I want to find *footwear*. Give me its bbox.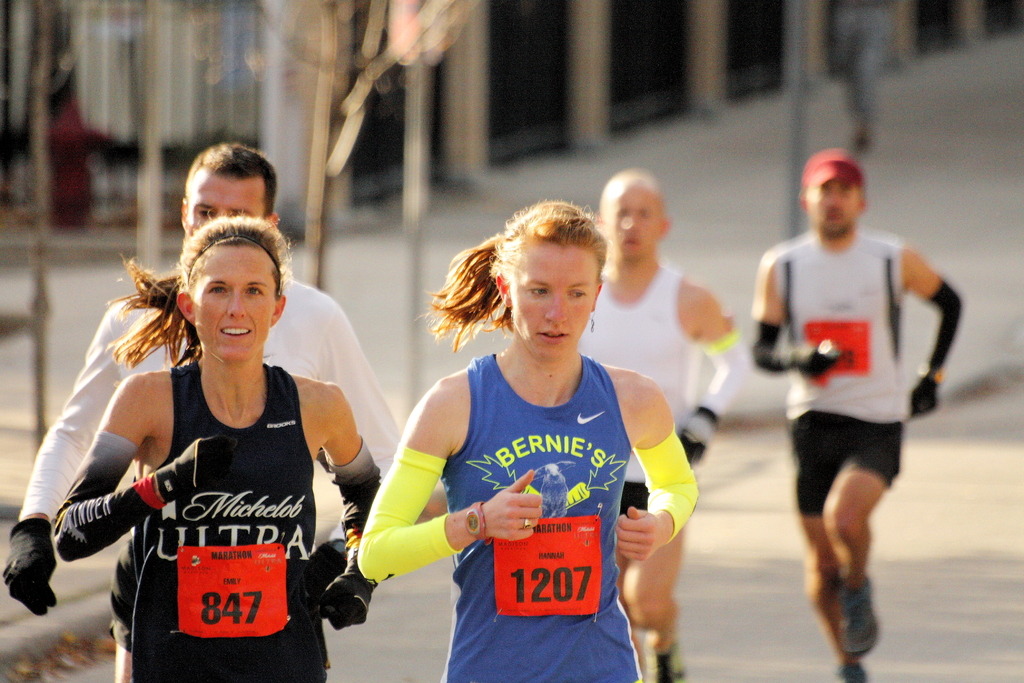
BBox(650, 643, 689, 681).
